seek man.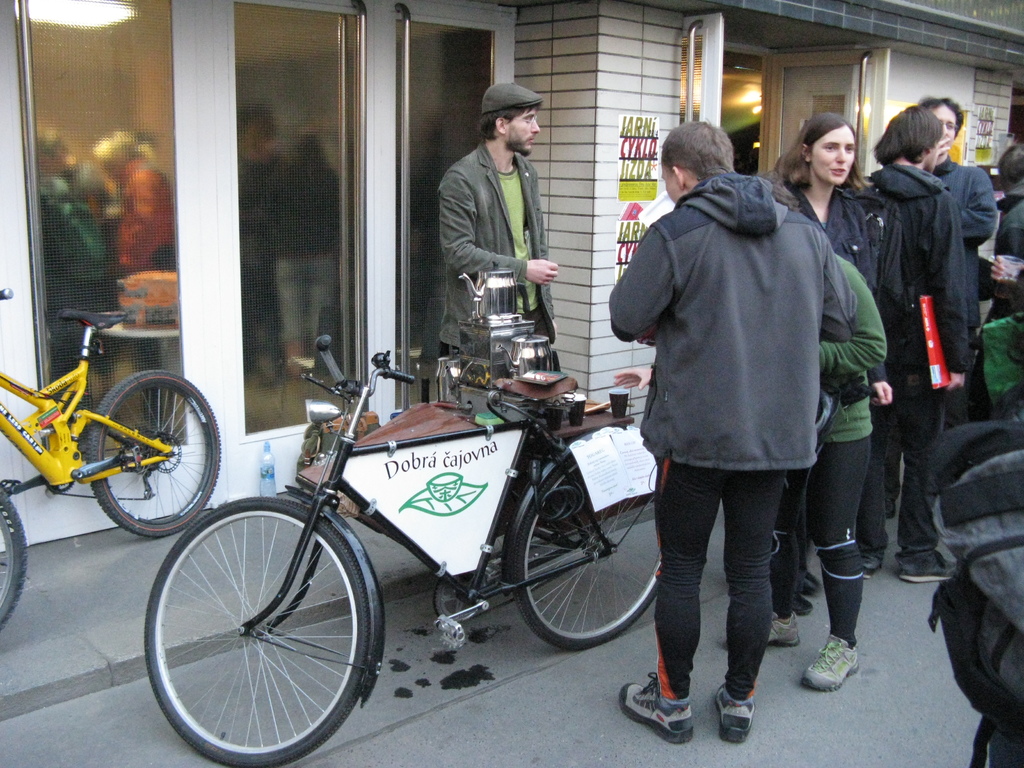
l=432, t=78, r=563, b=378.
